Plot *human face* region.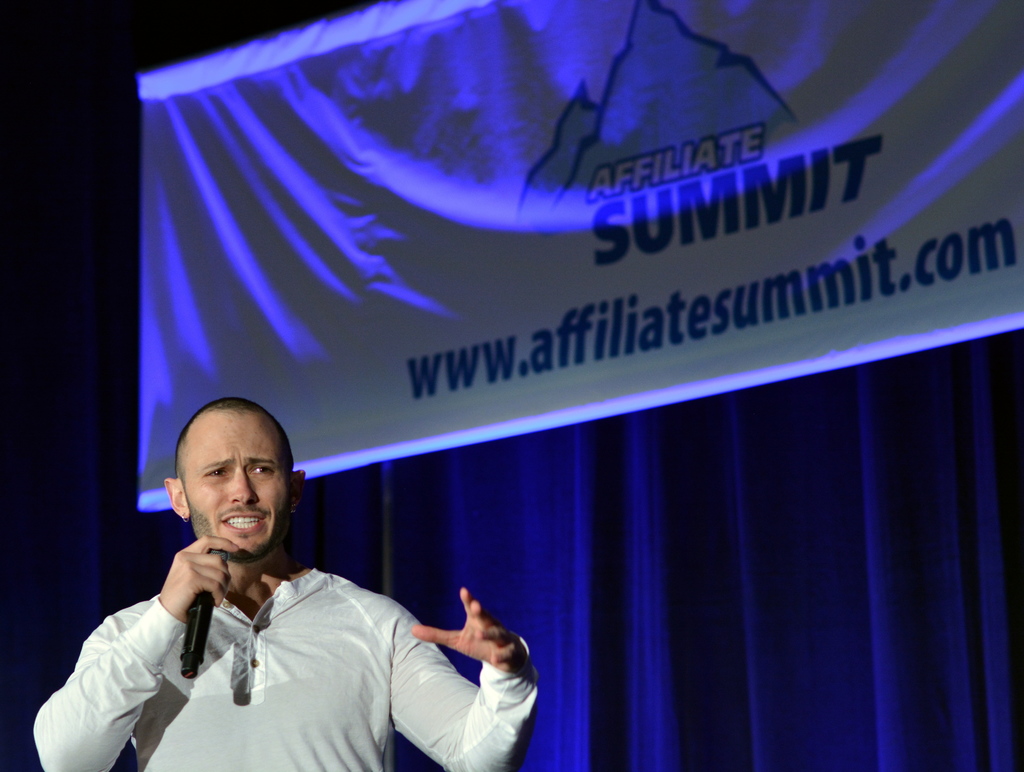
Plotted at 188:406:287:548.
